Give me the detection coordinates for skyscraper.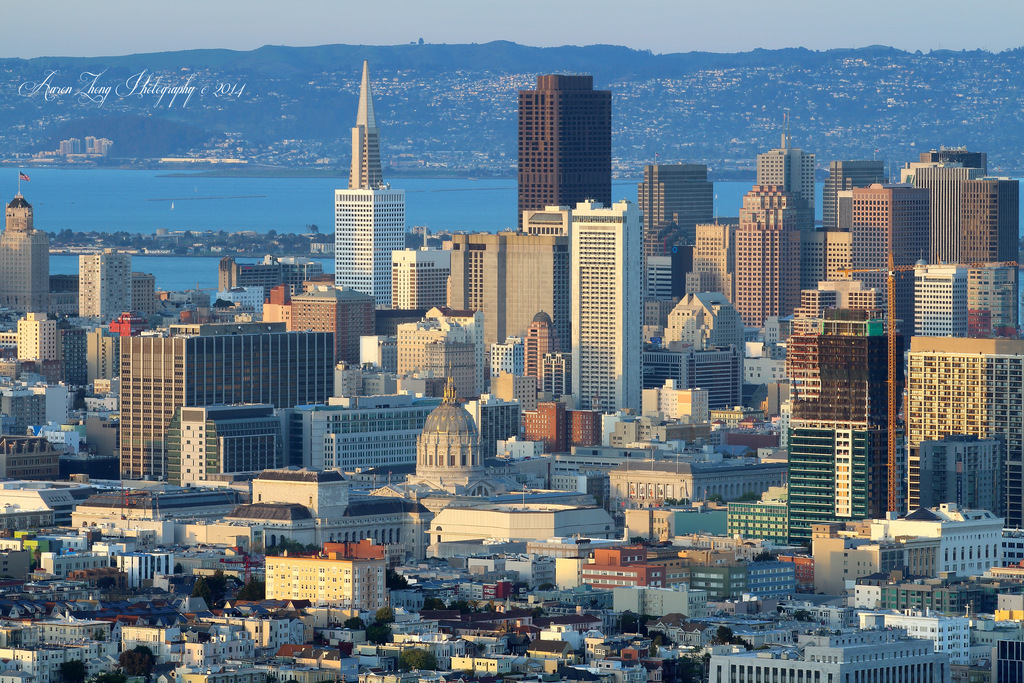
x1=76, y1=254, x2=135, y2=336.
